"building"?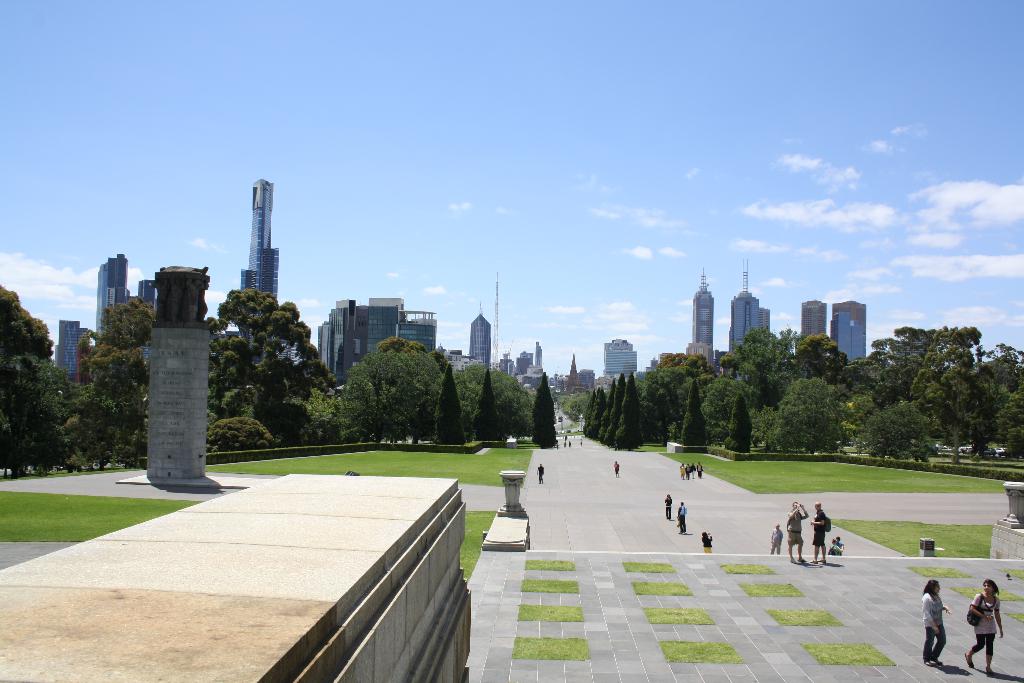
601,338,637,384
